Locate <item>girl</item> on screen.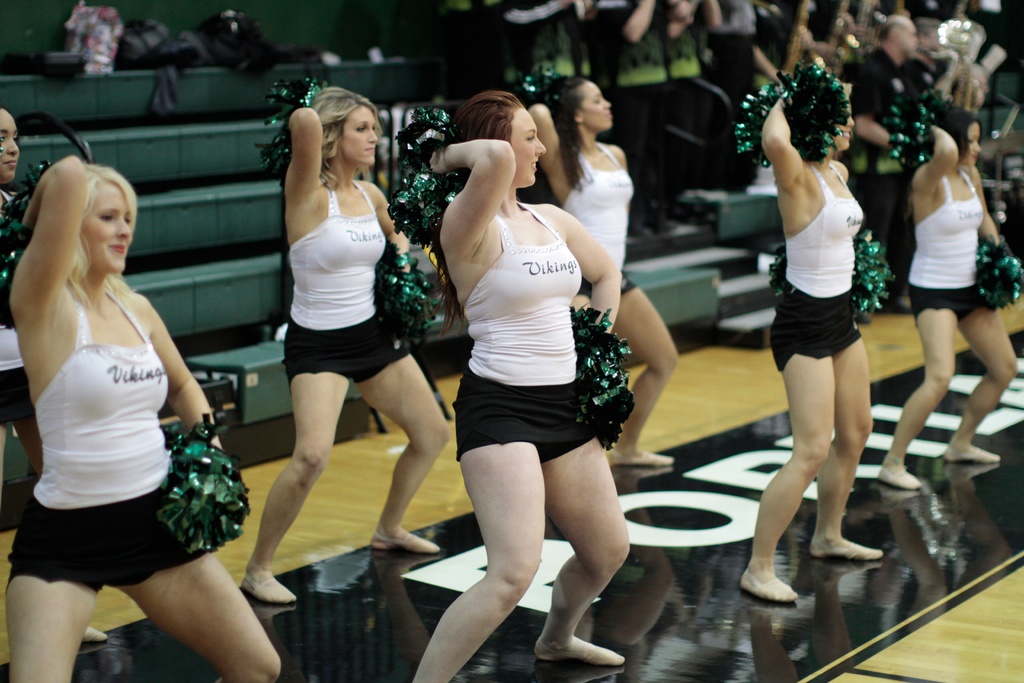
On screen at BBox(241, 85, 454, 604).
